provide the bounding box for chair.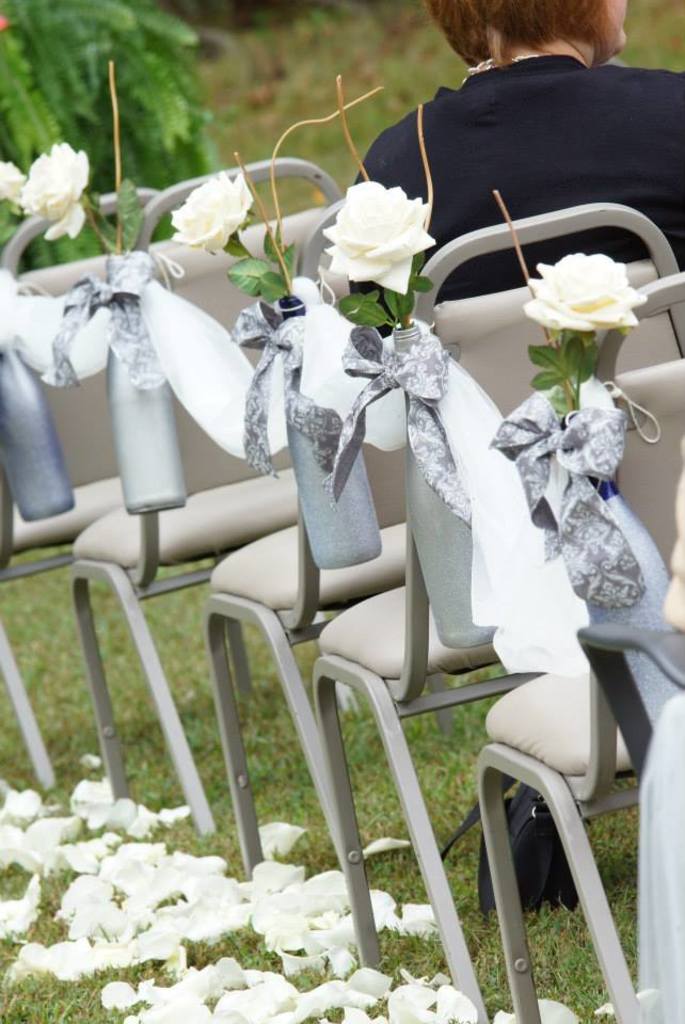
bbox=(198, 199, 684, 874).
